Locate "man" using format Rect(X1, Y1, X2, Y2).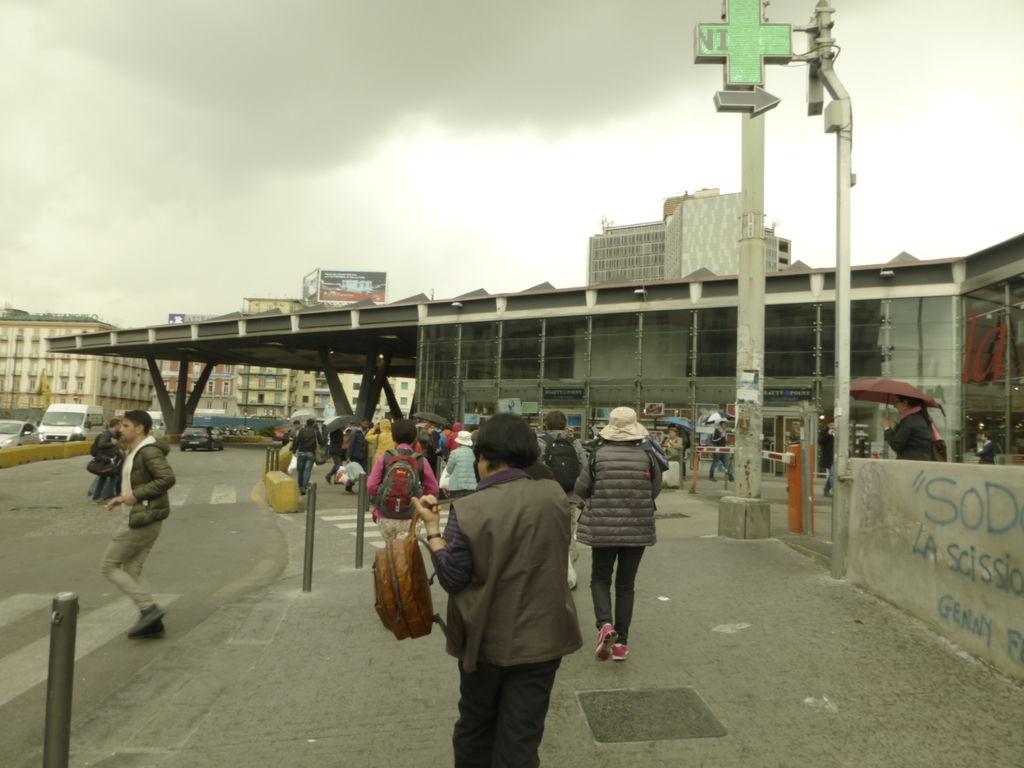
Rect(87, 412, 166, 639).
